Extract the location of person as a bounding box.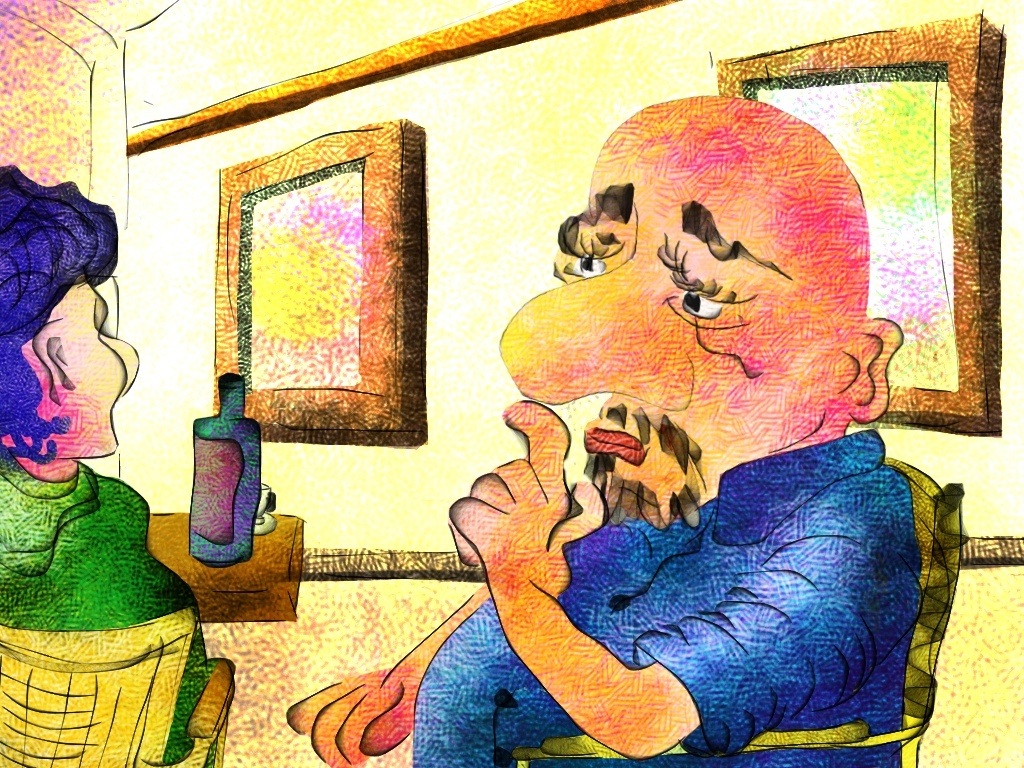
bbox(286, 92, 922, 767).
